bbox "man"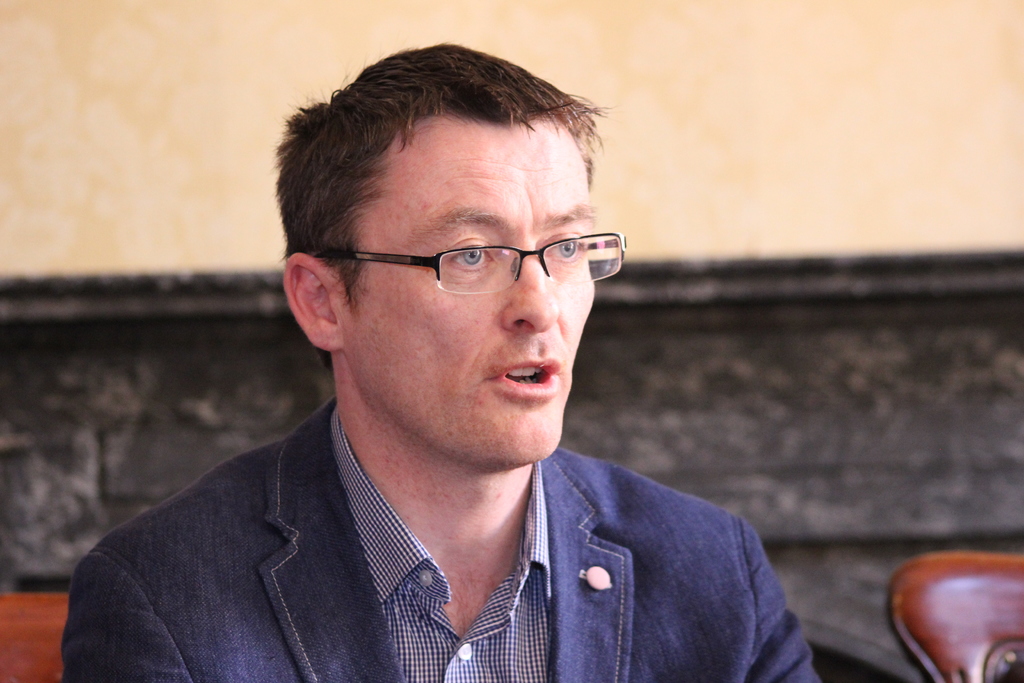
{"left": 40, "top": 50, "right": 824, "bottom": 670}
